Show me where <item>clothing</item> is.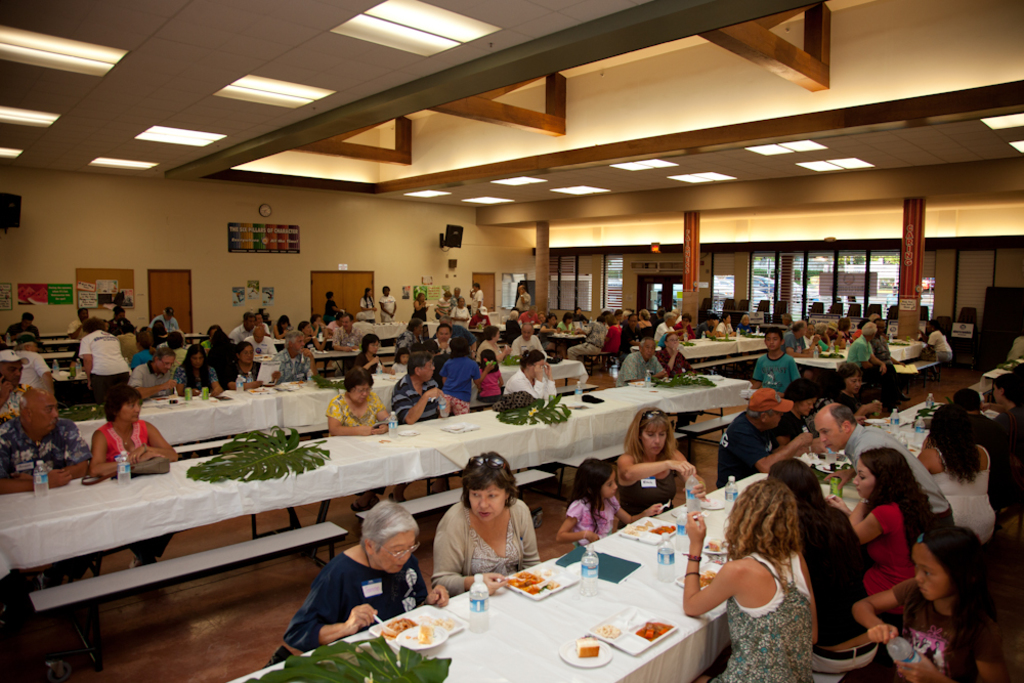
<item>clothing</item> is at bbox=[110, 313, 134, 333].
